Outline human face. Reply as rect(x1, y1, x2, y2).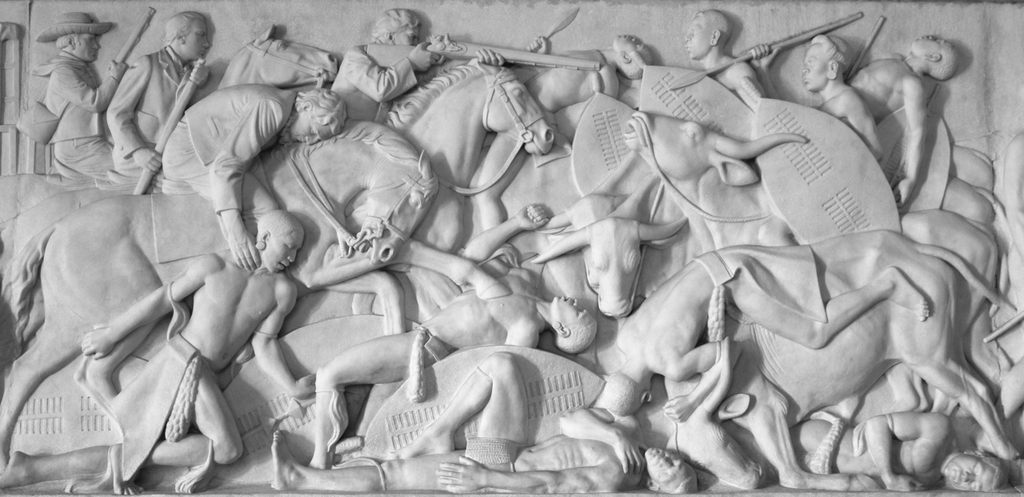
rect(642, 445, 688, 482).
